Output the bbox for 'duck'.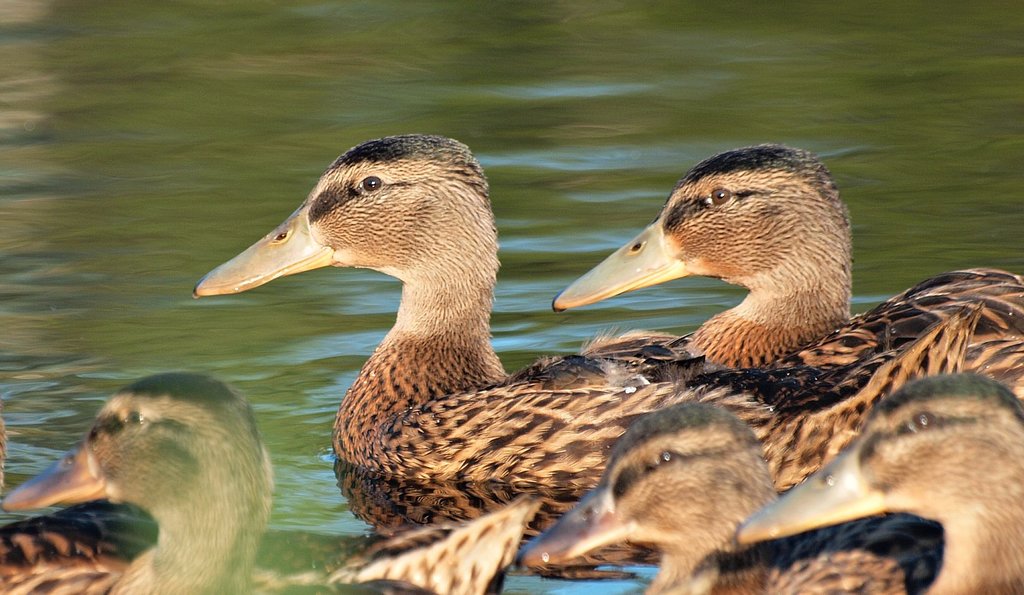
{"left": 186, "top": 131, "right": 1012, "bottom": 547}.
